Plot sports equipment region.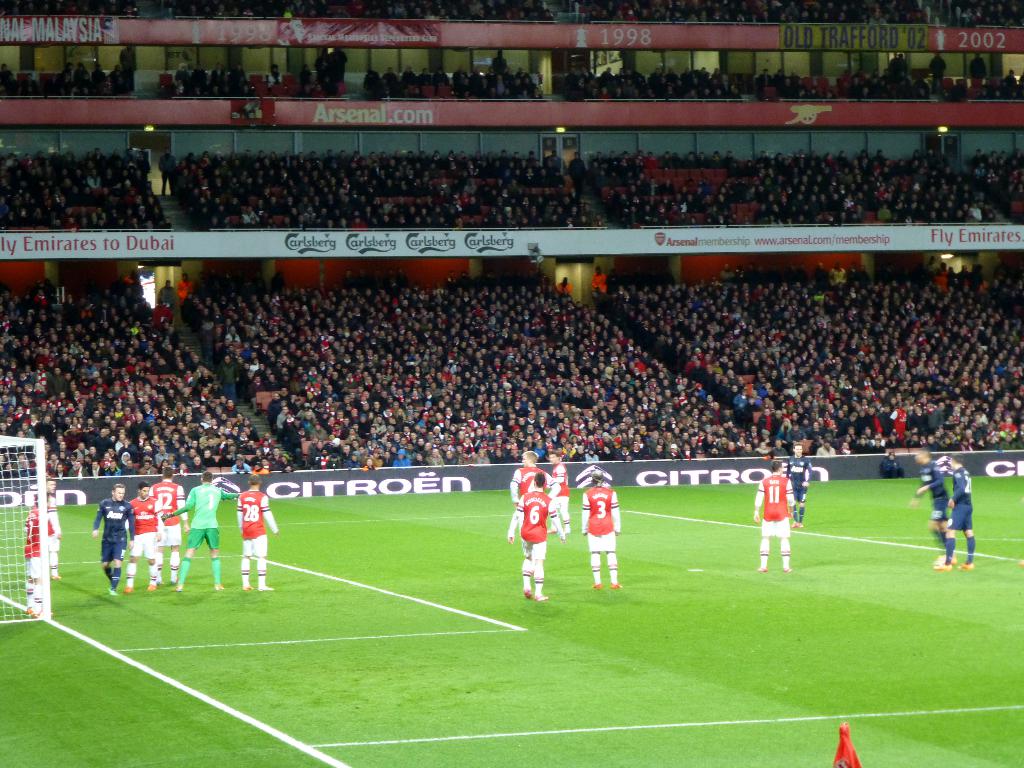
Plotted at rect(110, 585, 119, 597).
